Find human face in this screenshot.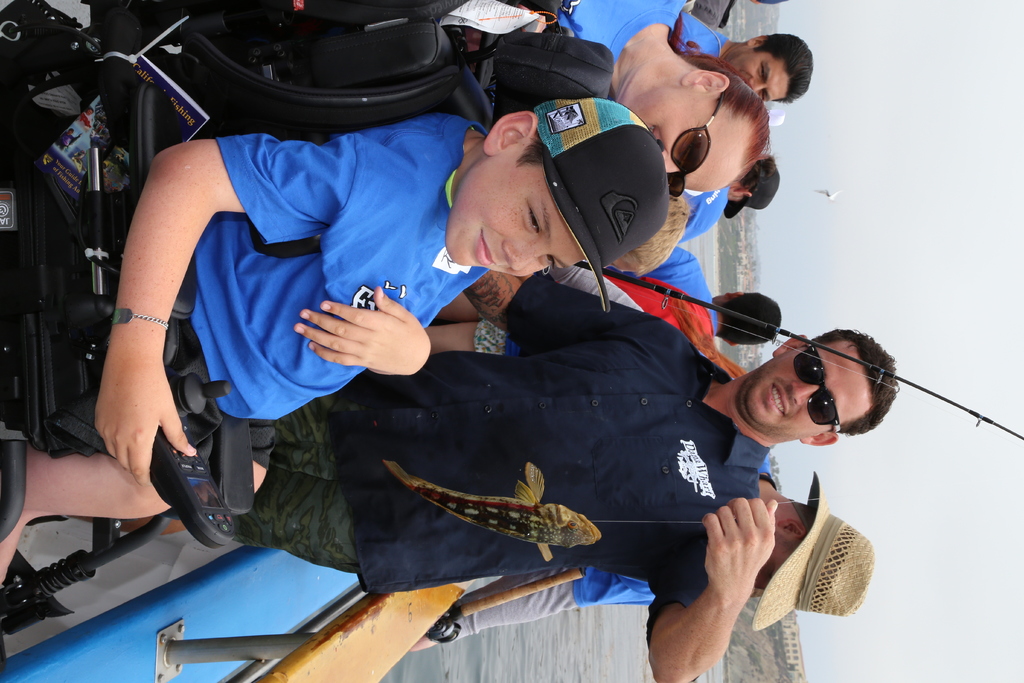
The bounding box for human face is {"left": 634, "top": 85, "right": 742, "bottom": 192}.
